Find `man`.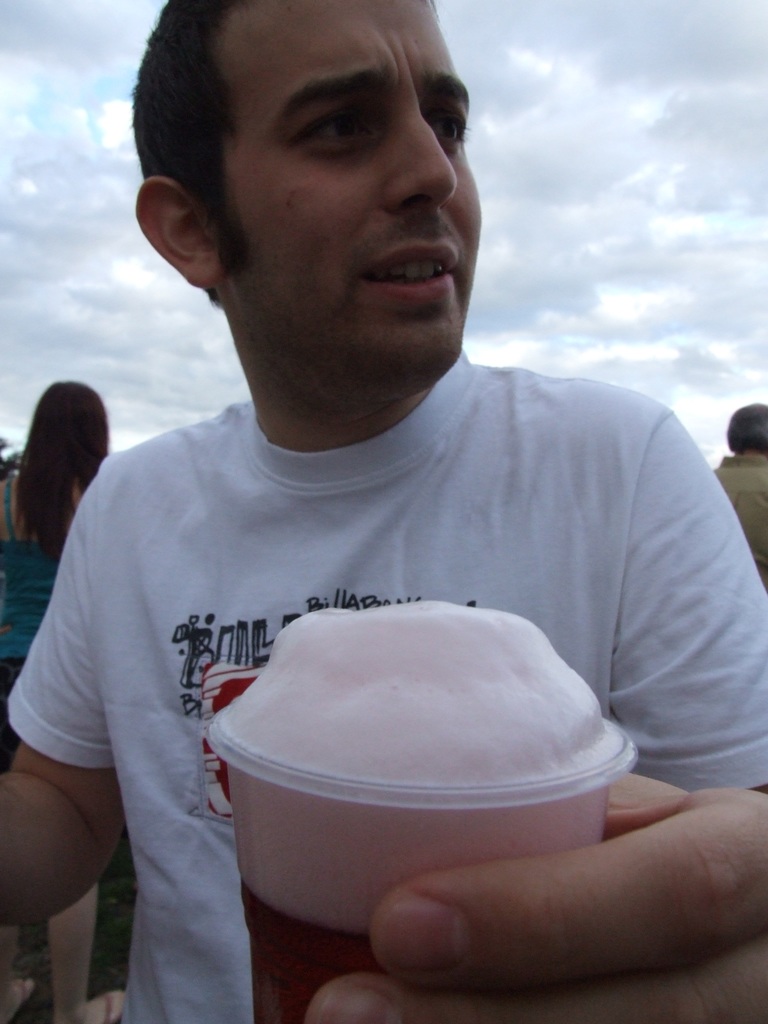
select_region(707, 395, 767, 596).
